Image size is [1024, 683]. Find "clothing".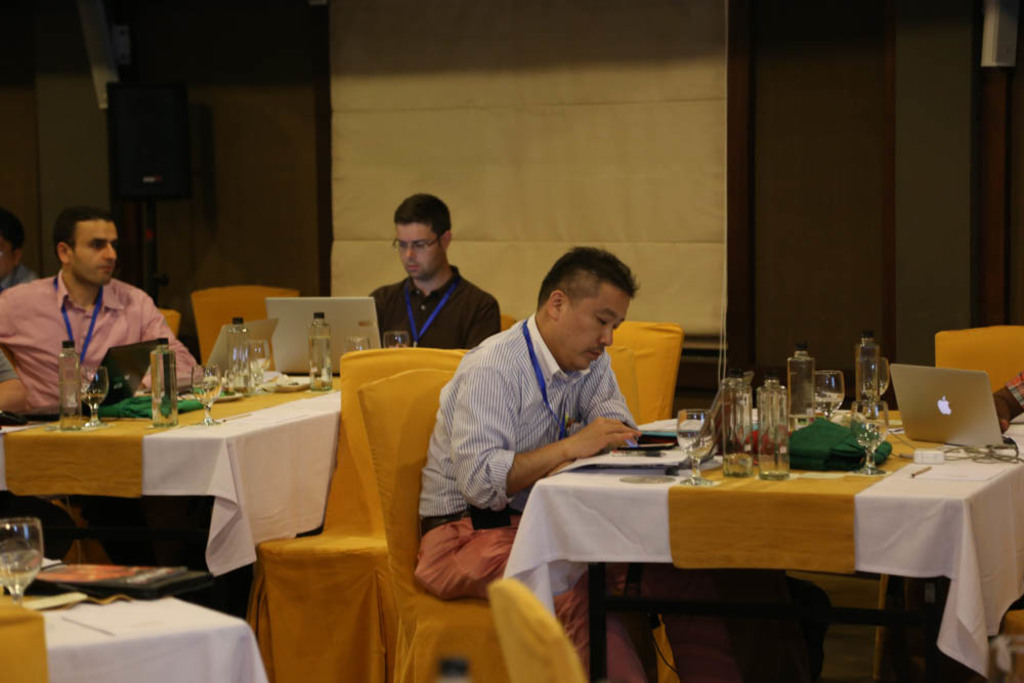
(409, 310, 652, 682).
